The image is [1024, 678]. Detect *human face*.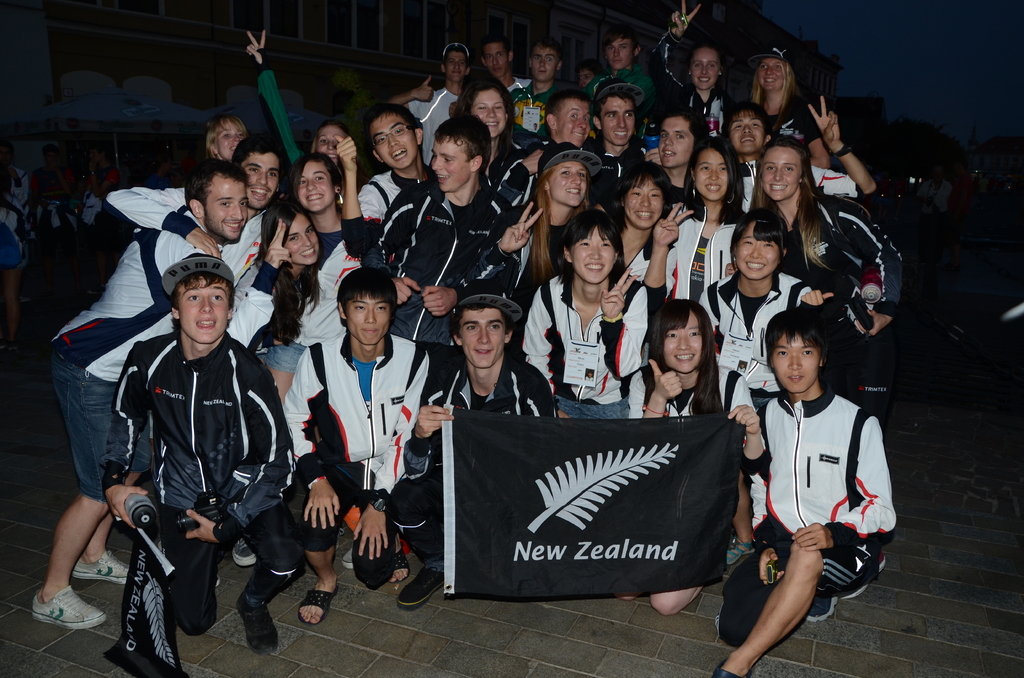
Detection: (600,97,635,145).
